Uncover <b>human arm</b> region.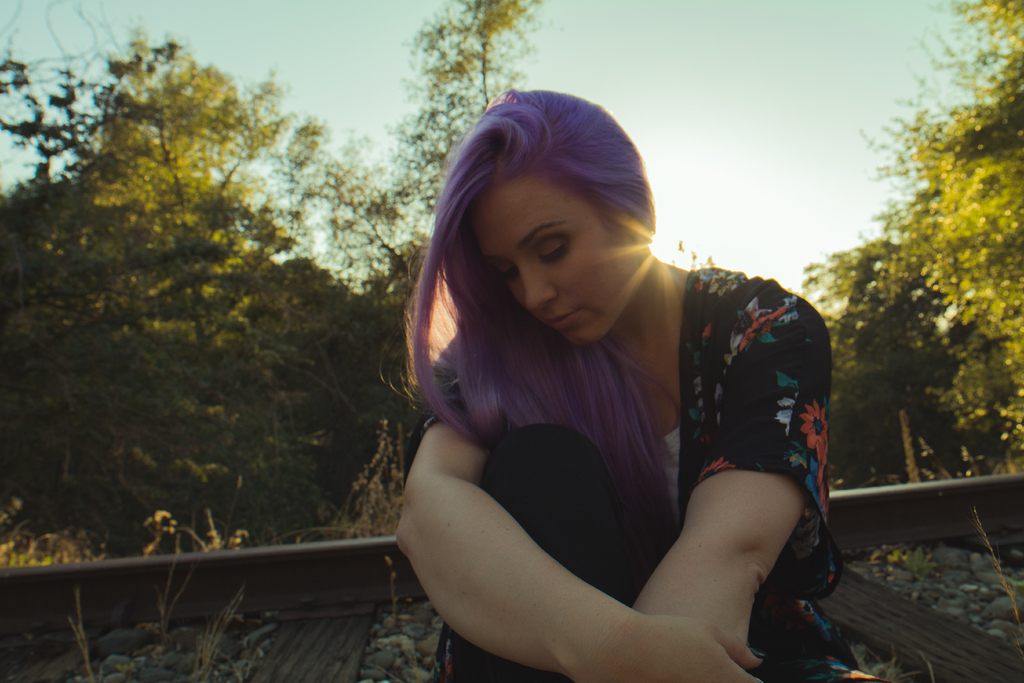
Uncovered: [left=640, top=307, right=827, bottom=666].
